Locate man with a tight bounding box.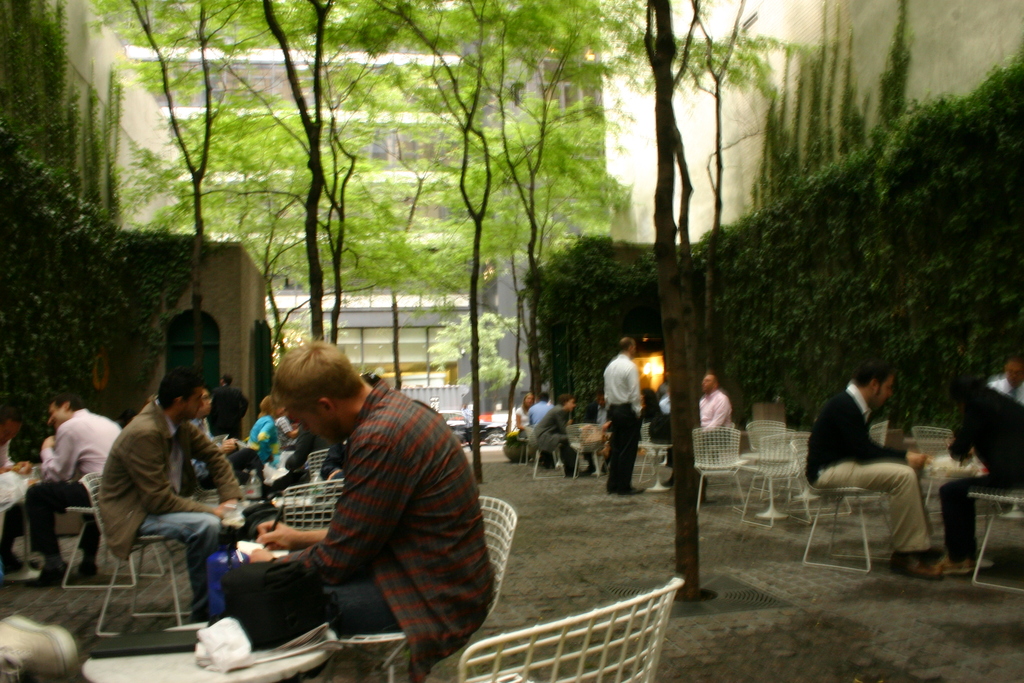
[207, 299, 476, 682].
